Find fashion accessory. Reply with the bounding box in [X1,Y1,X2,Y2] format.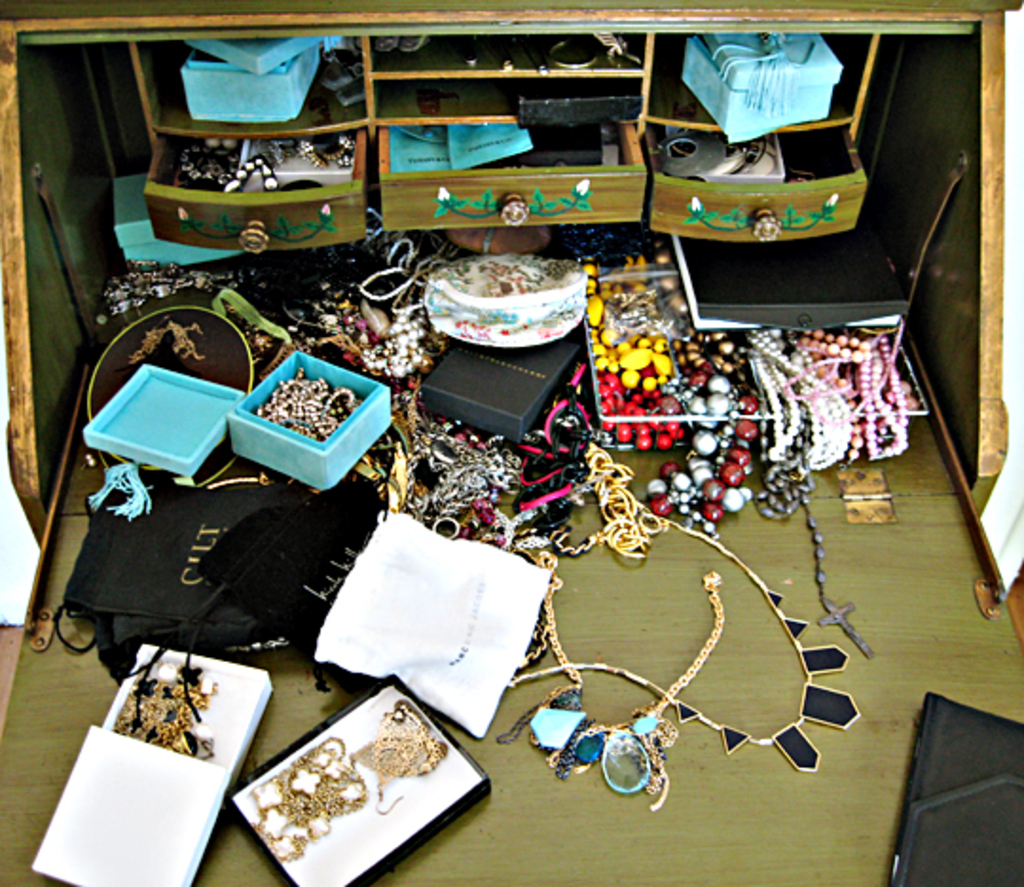
[174,138,228,188].
